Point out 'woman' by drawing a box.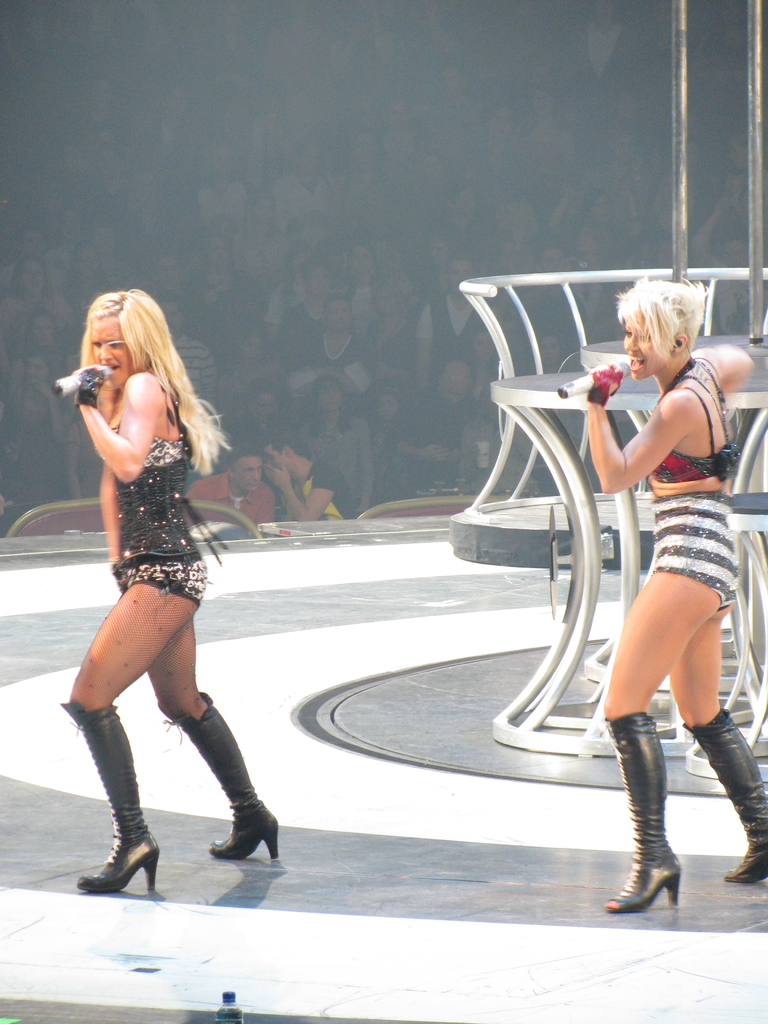
detection(58, 294, 284, 896).
